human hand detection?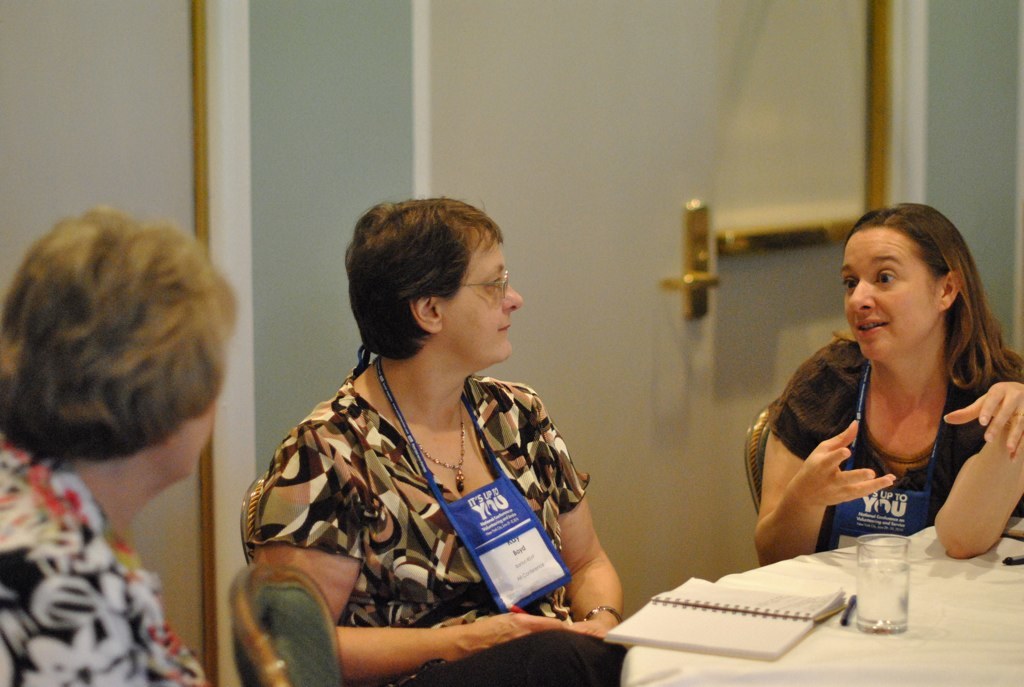
bbox=(804, 434, 894, 535)
